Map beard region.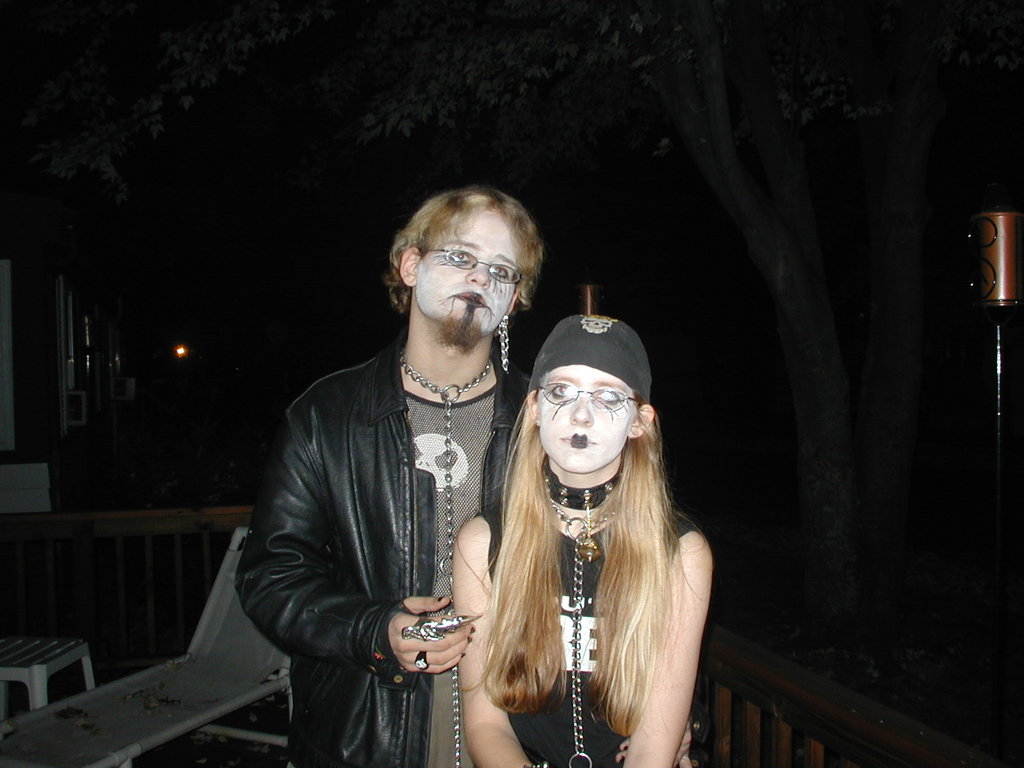
Mapped to (436, 313, 482, 358).
